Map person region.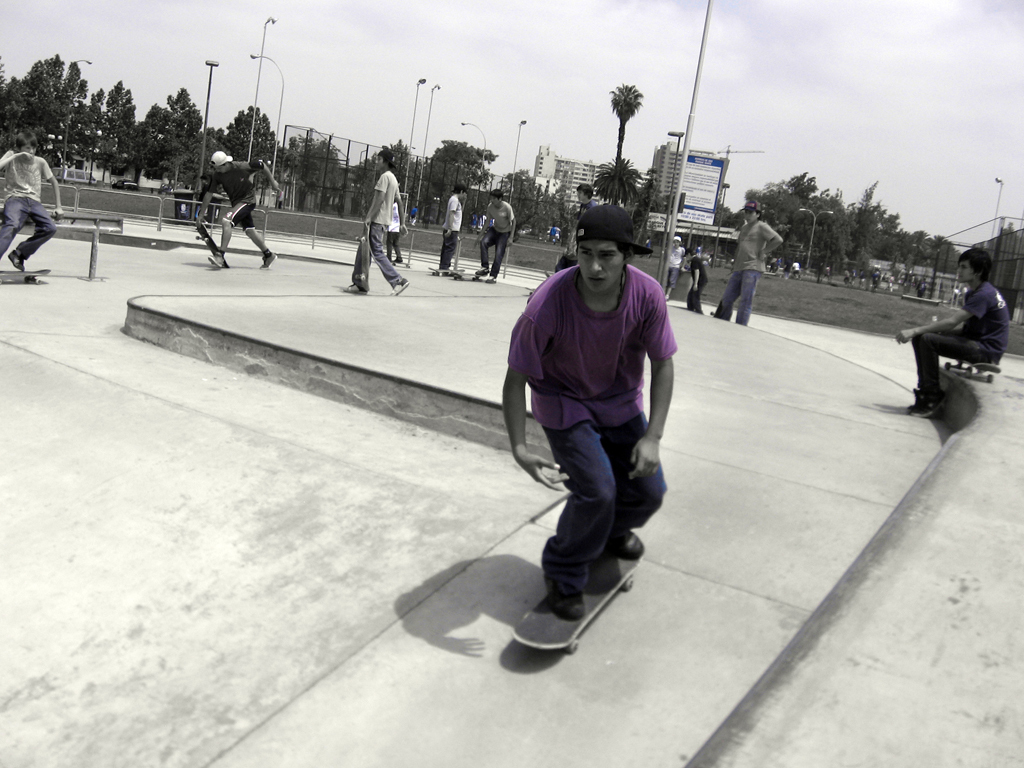
Mapped to BBox(352, 148, 408, 297).
